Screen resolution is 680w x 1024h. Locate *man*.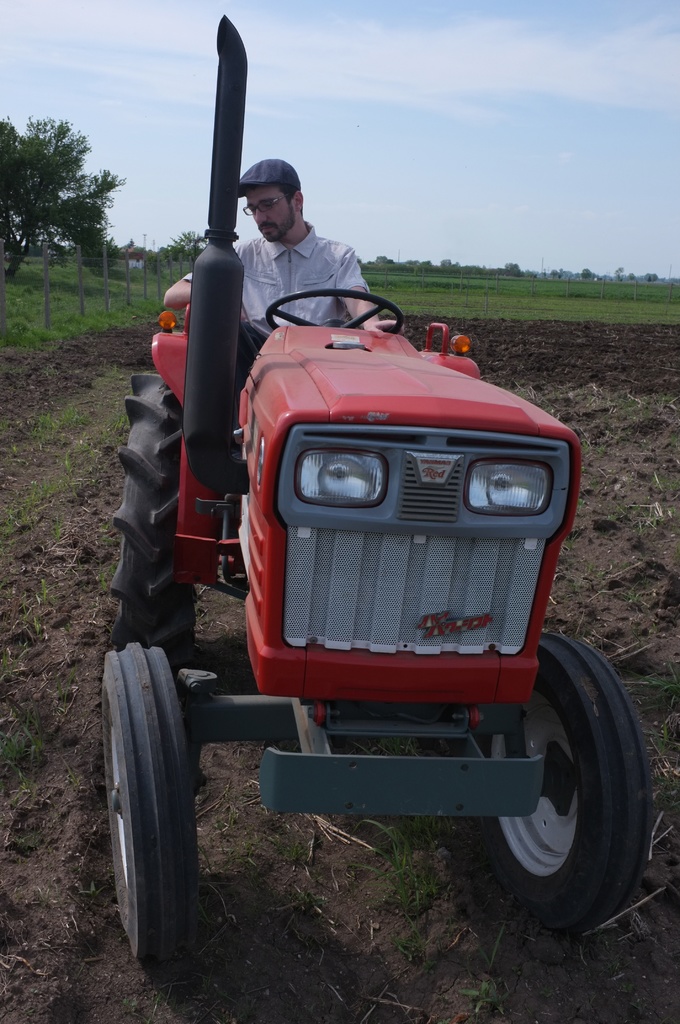
<bbox>166, 149, 392, 351</bbox>.
